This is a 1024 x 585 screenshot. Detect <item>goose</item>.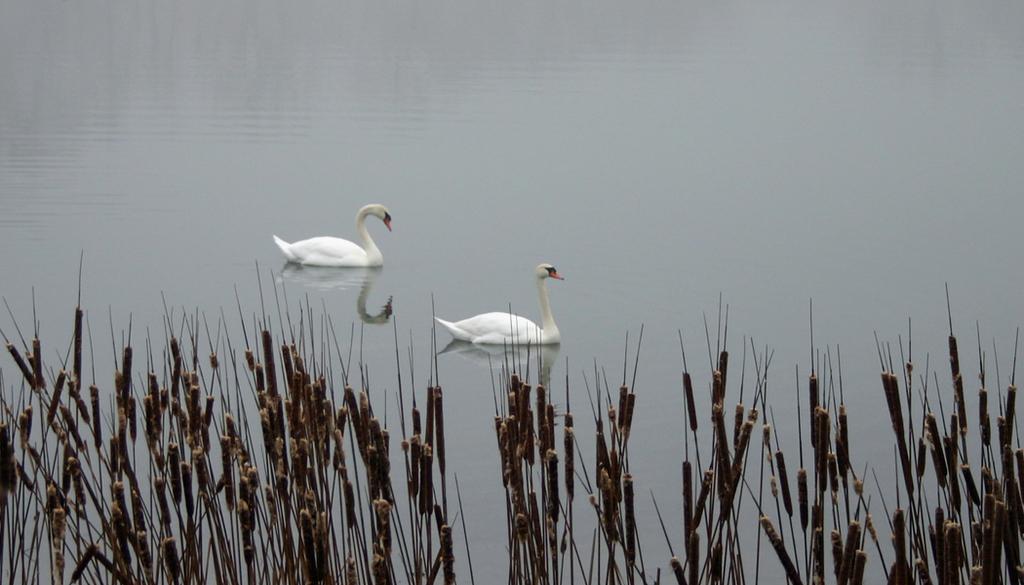
detection(271, 205, 403, 267).
